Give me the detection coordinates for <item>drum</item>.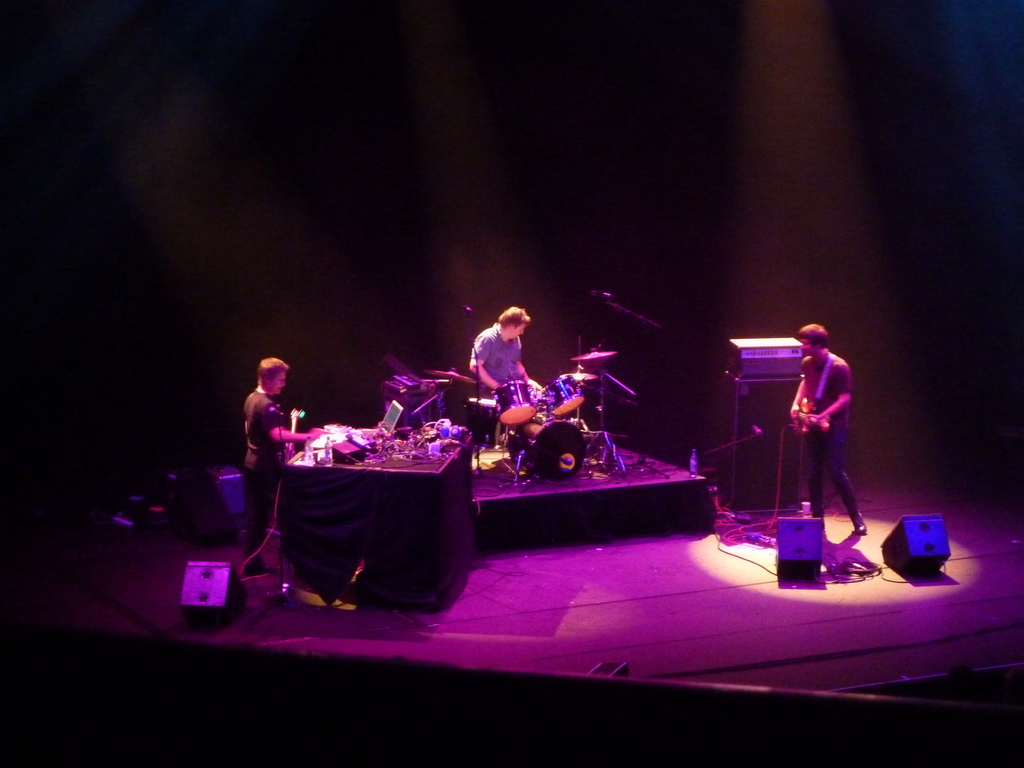
(left=492, top=380, right=538, bottom=427).
